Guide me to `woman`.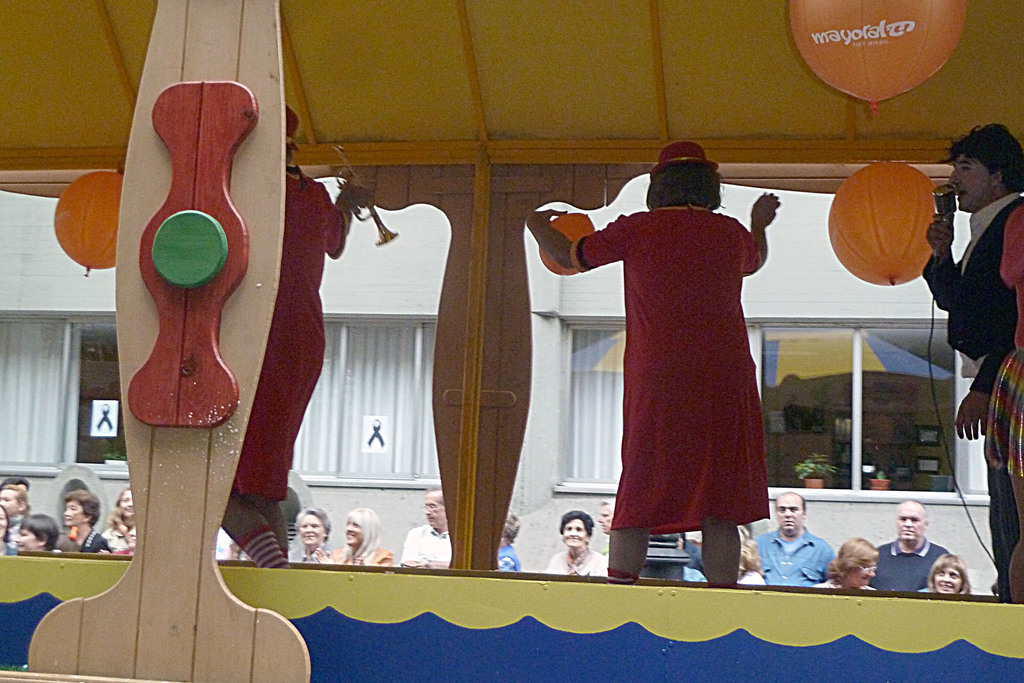
Guidance: (x1=60, y1=489, x2=113, y2=555).
